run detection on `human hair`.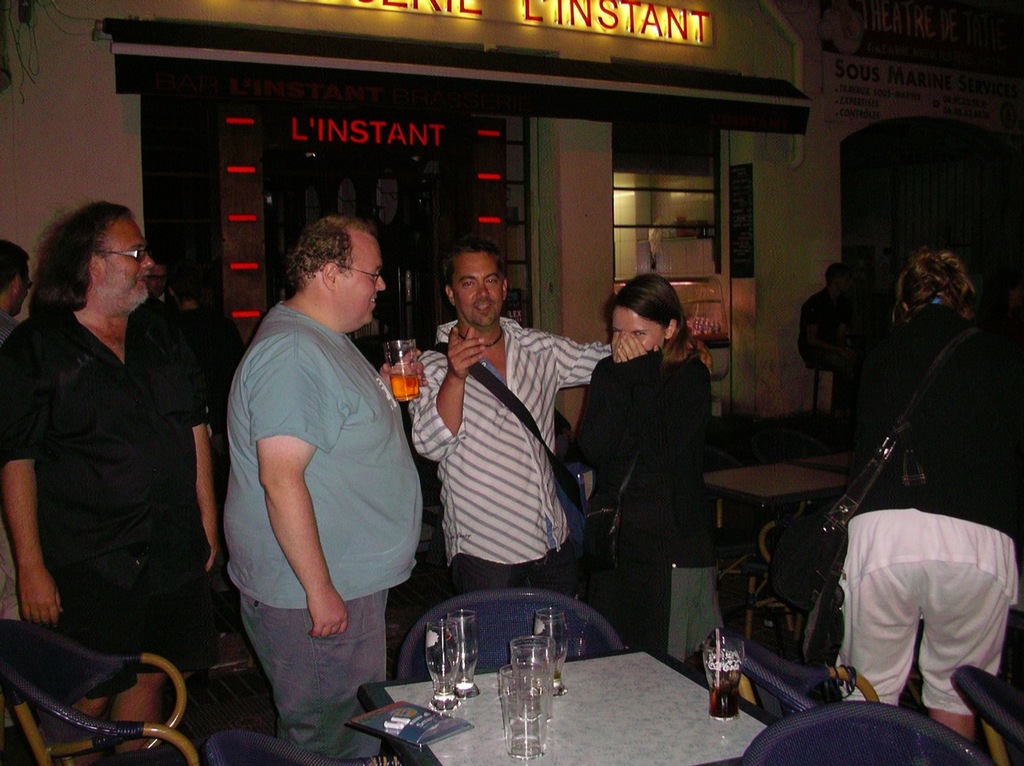
Result: {"x1": 443, "y1": 243, "x2": 507, "y2": 294}.
